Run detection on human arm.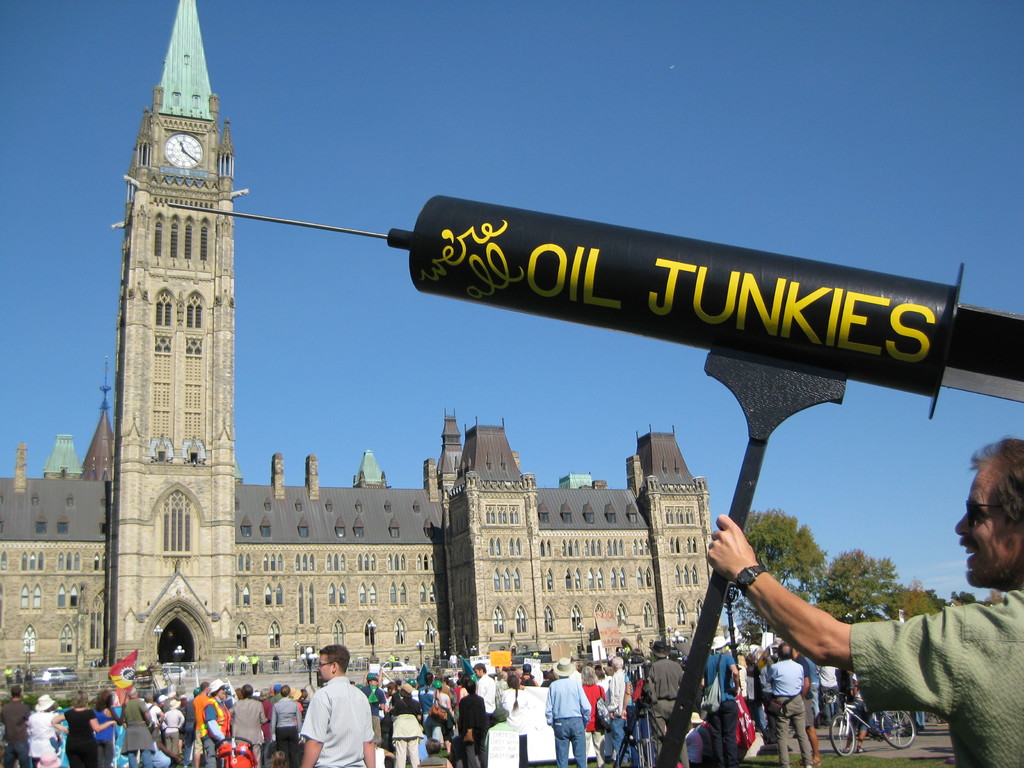
Result: box(570, 676, 590, 724).
